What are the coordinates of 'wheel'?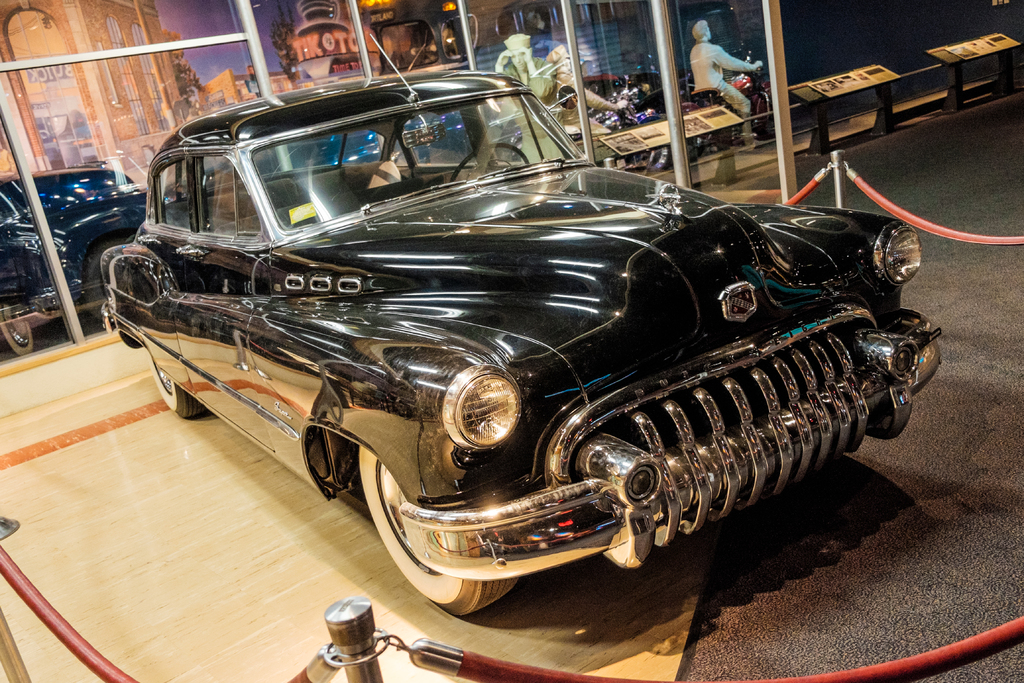
{"left": 751, "top": 88, "right": 787, "bottom": 134}.
